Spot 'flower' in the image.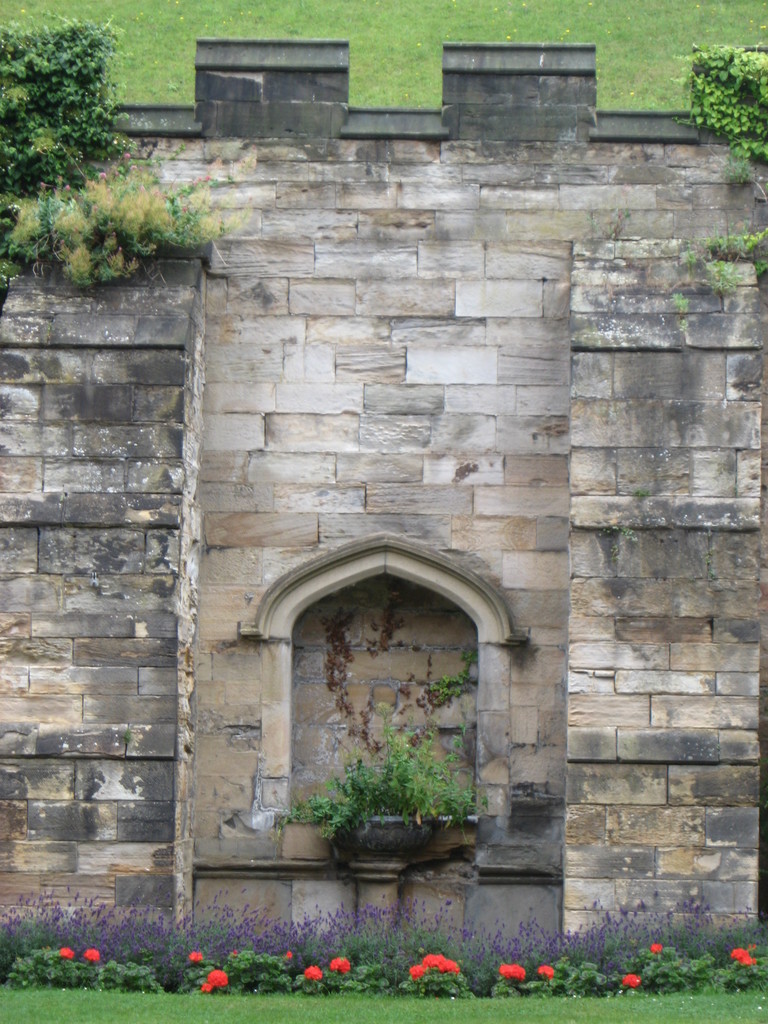
'flower' found at bbox(732, 949, 746, 956).
